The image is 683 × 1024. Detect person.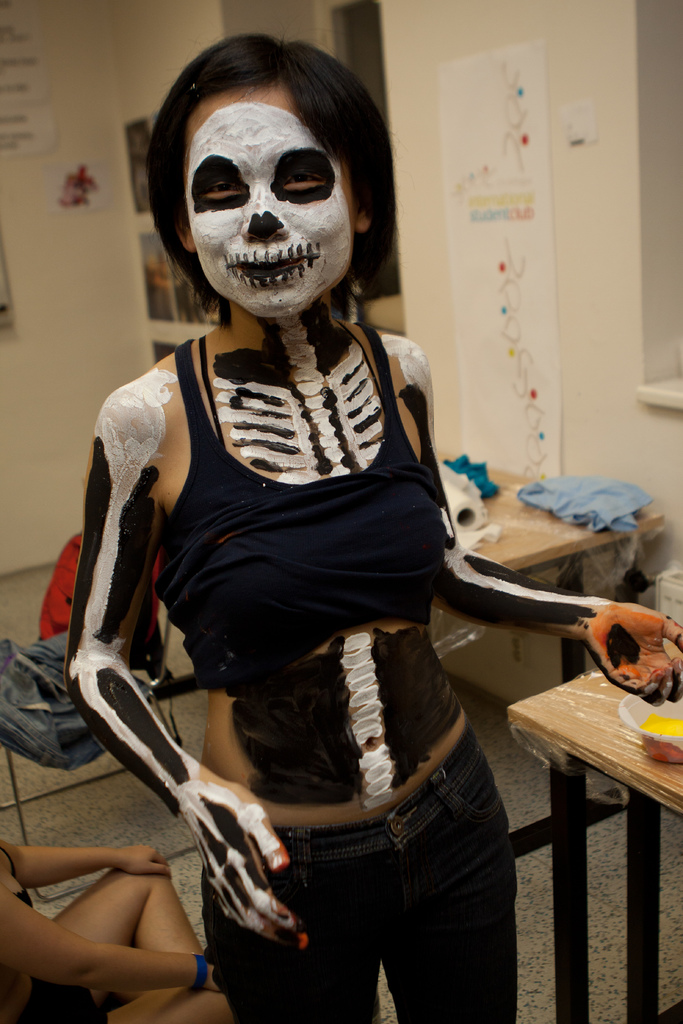
Detection: [65, 66, 559, 1023].
